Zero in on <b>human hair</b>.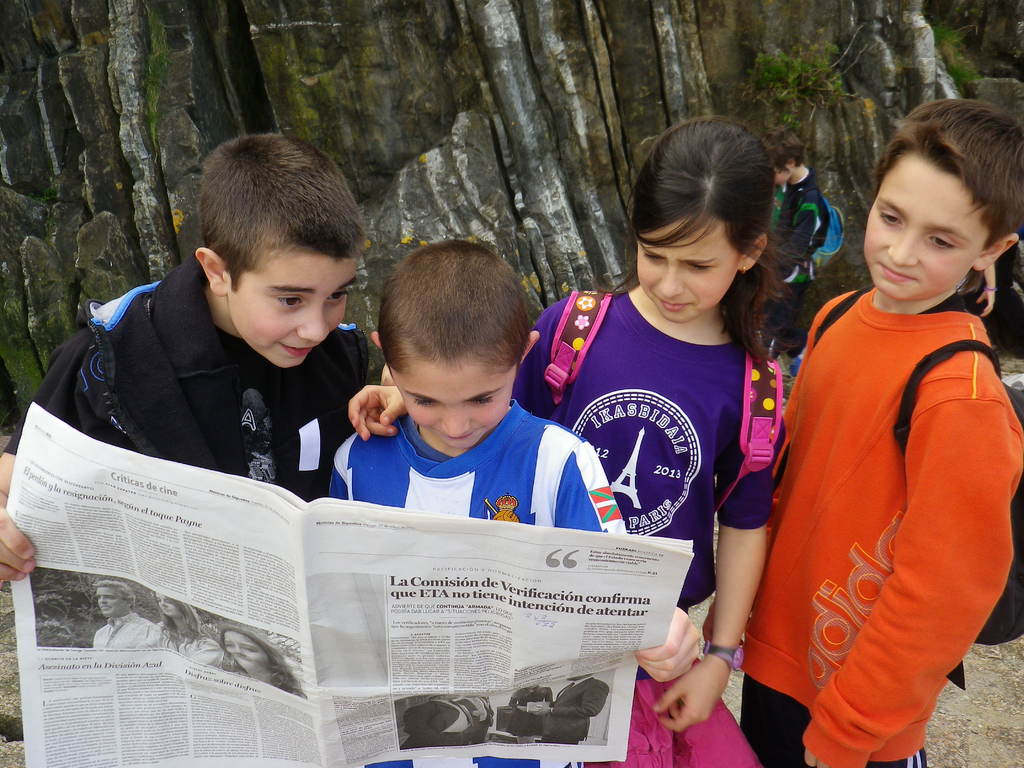
Zeroed in: bbox=[154, 595, 214, 651].
